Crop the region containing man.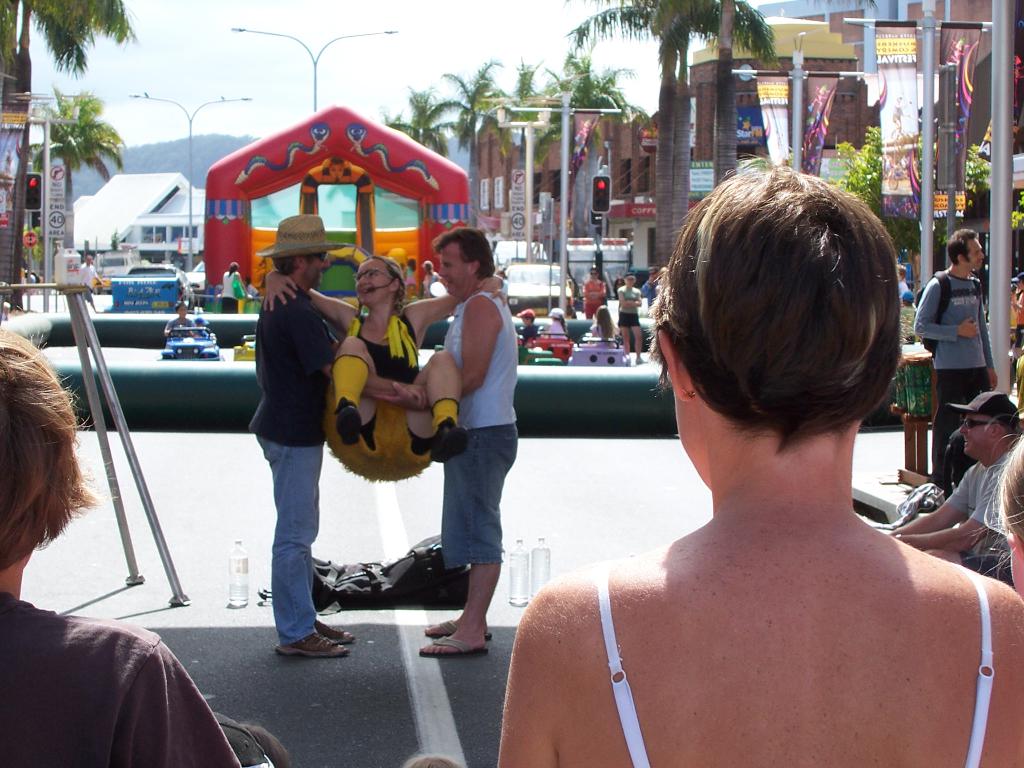
Crop region: (x1=897, y1=383, x2=1023, y2=583).
